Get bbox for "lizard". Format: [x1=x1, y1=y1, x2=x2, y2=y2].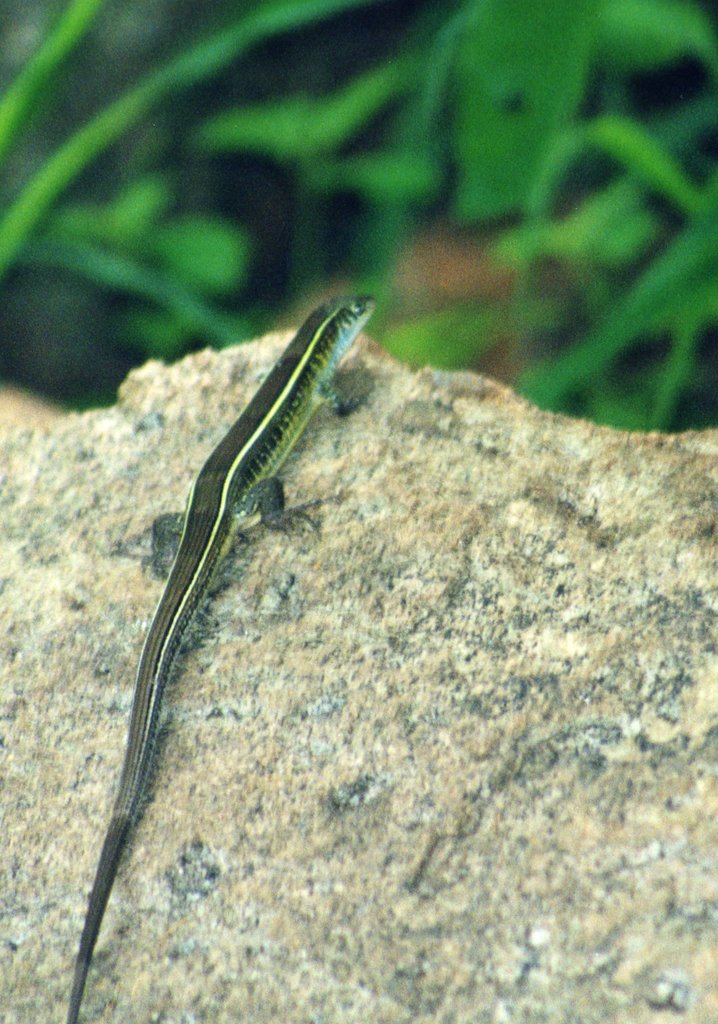
[x1=66, y1=297, x2=369, y2=1023].
